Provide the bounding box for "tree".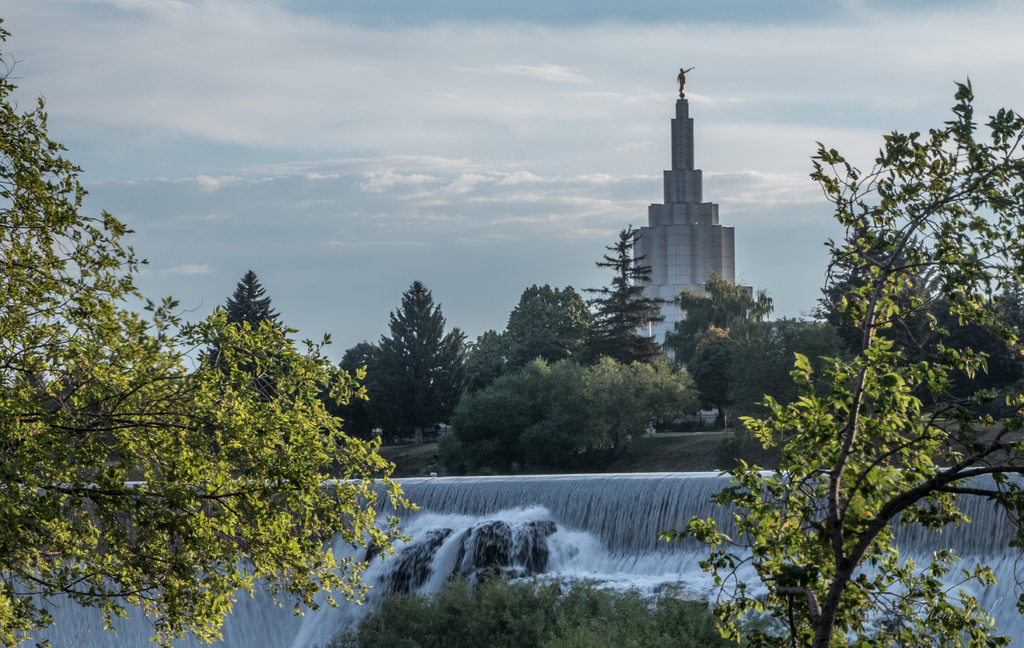
302:343:429:471.
